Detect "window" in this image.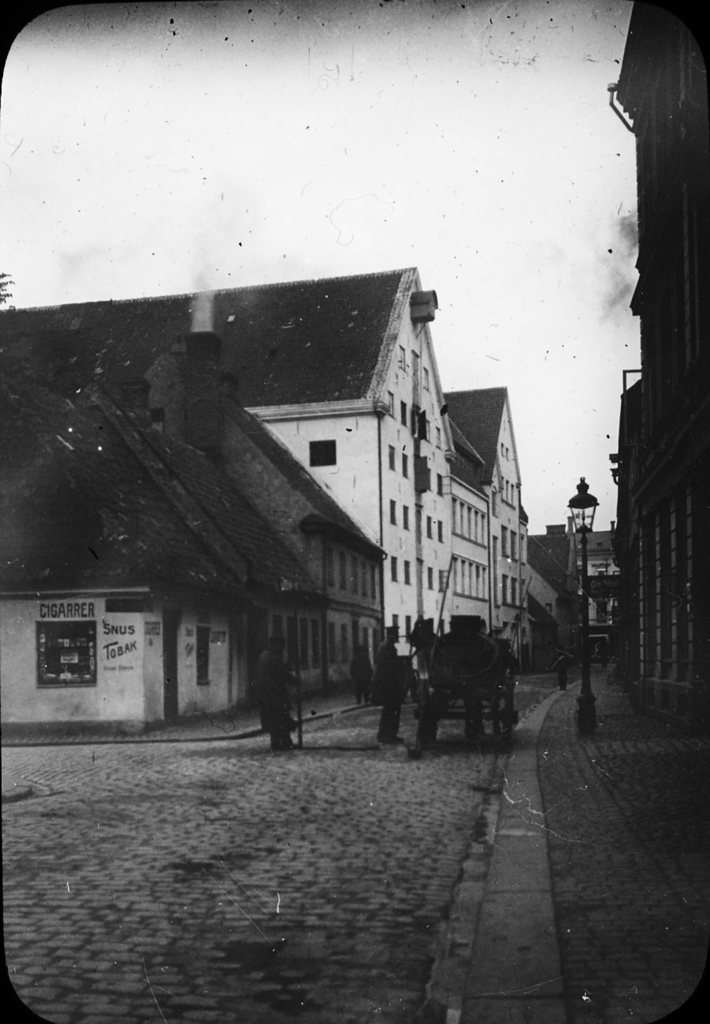
Detection: (left=437, top=568, right=455, bottom=600).
